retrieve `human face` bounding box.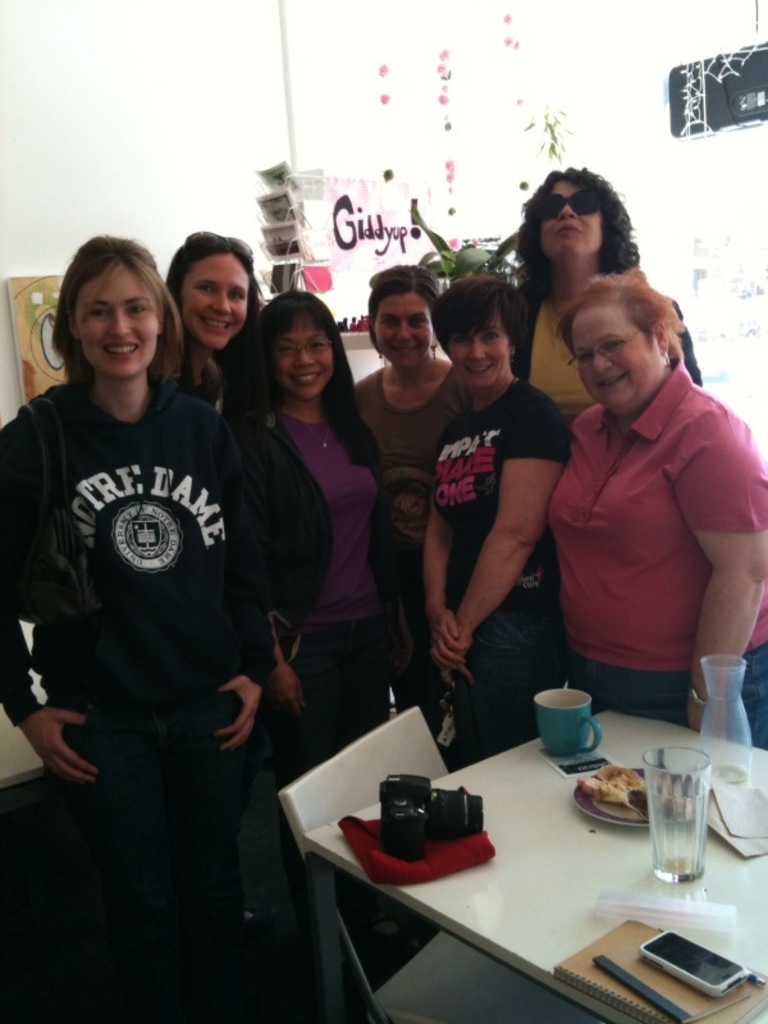
Bounding box: {"x1": 567, "y1": 305, "x2": 664, "y2": 407}.
